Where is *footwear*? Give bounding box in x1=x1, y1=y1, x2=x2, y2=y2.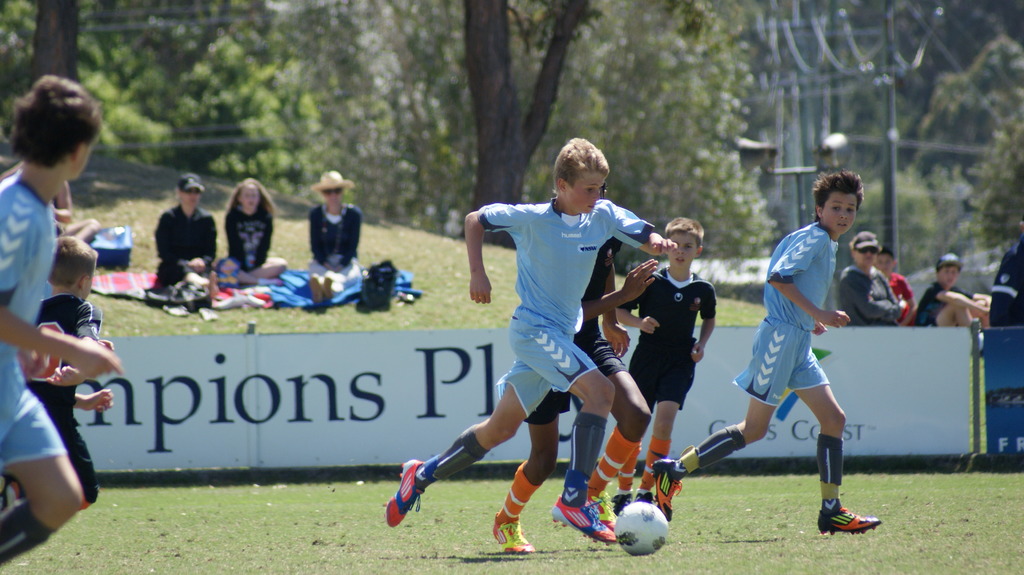
x1=648, y1=455, x2=685, y2=523.
